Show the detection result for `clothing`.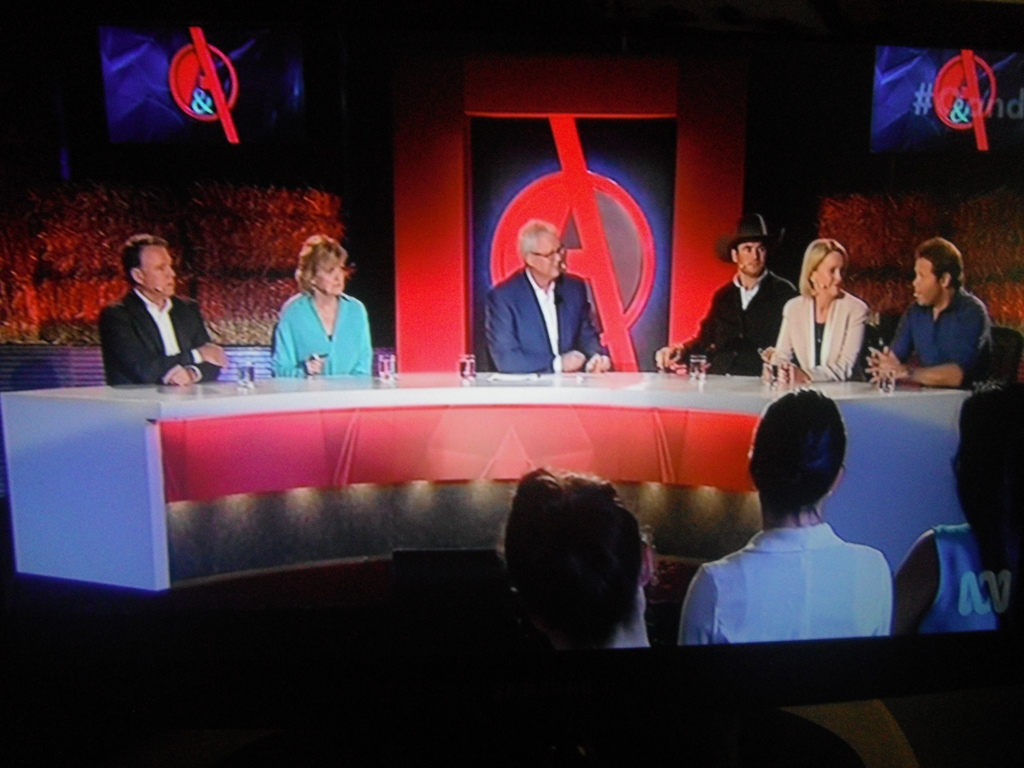
[486, 264, 604, 371].
